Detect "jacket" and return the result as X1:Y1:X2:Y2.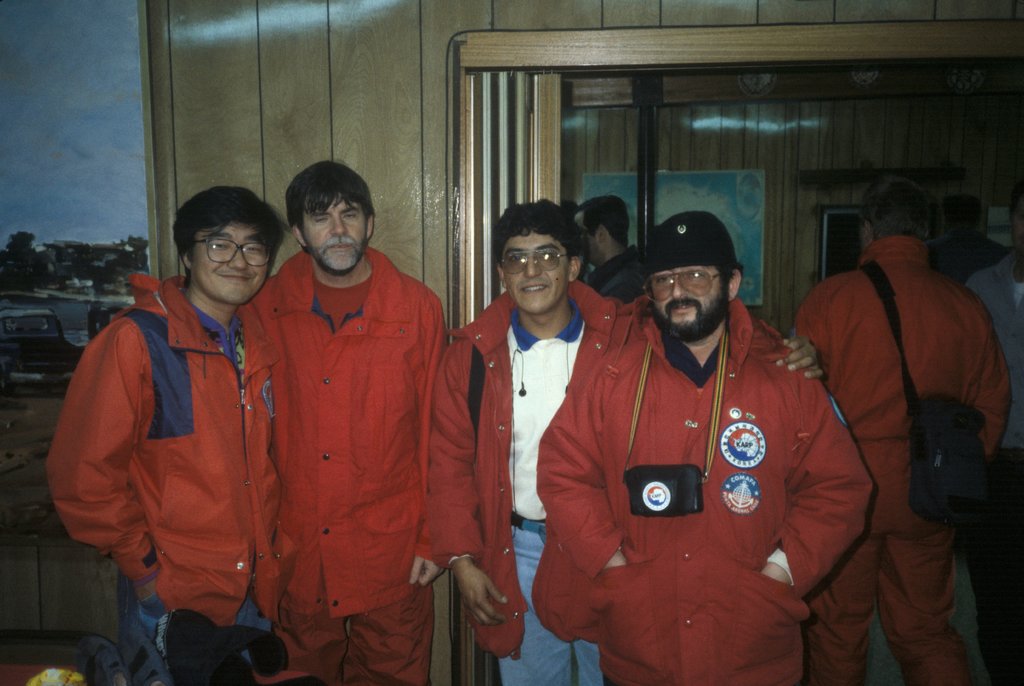
532:298:888:685.
